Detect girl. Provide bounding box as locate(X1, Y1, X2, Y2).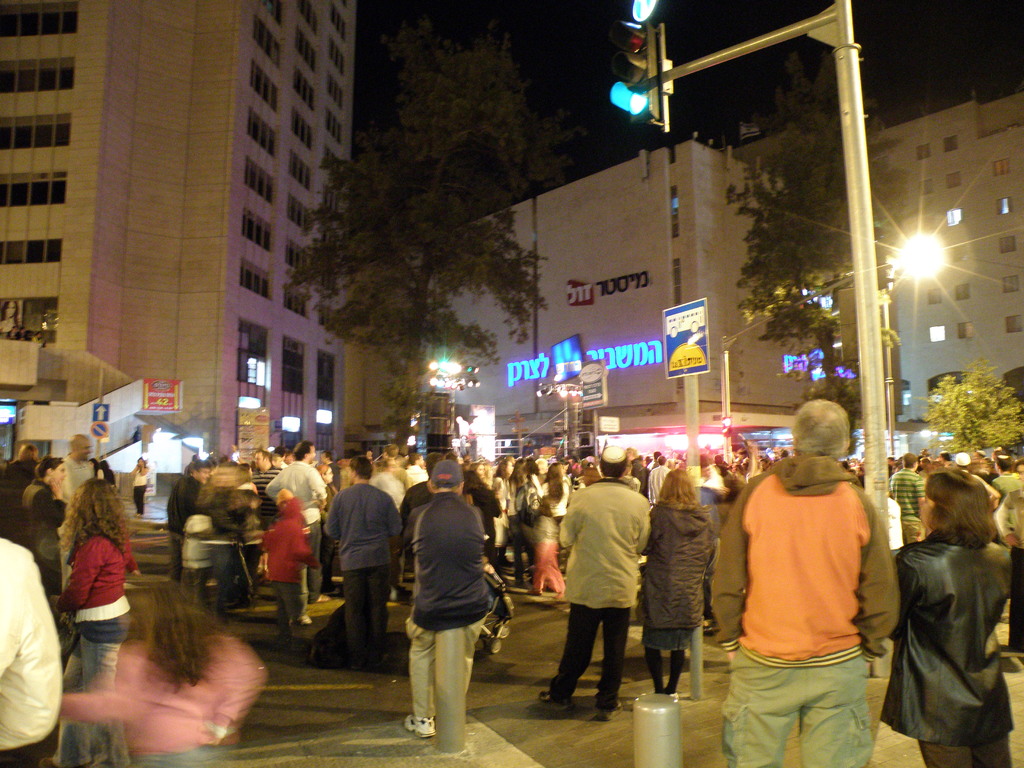
locate(880, 461, 1023, 767).
